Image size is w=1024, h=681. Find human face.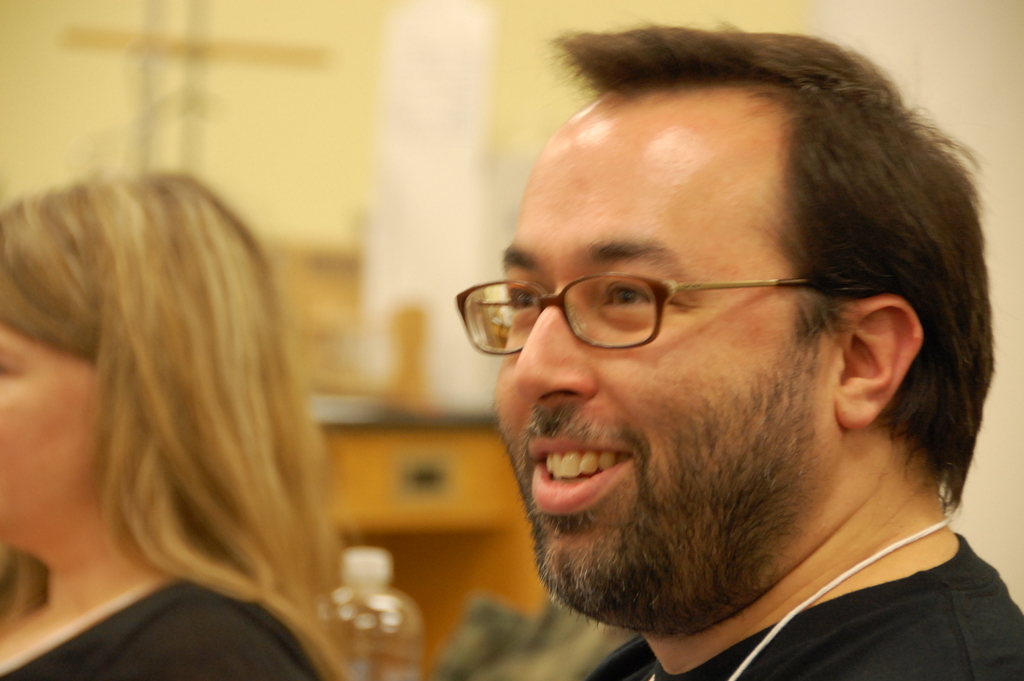
box=[494, 122, 833, 630].
